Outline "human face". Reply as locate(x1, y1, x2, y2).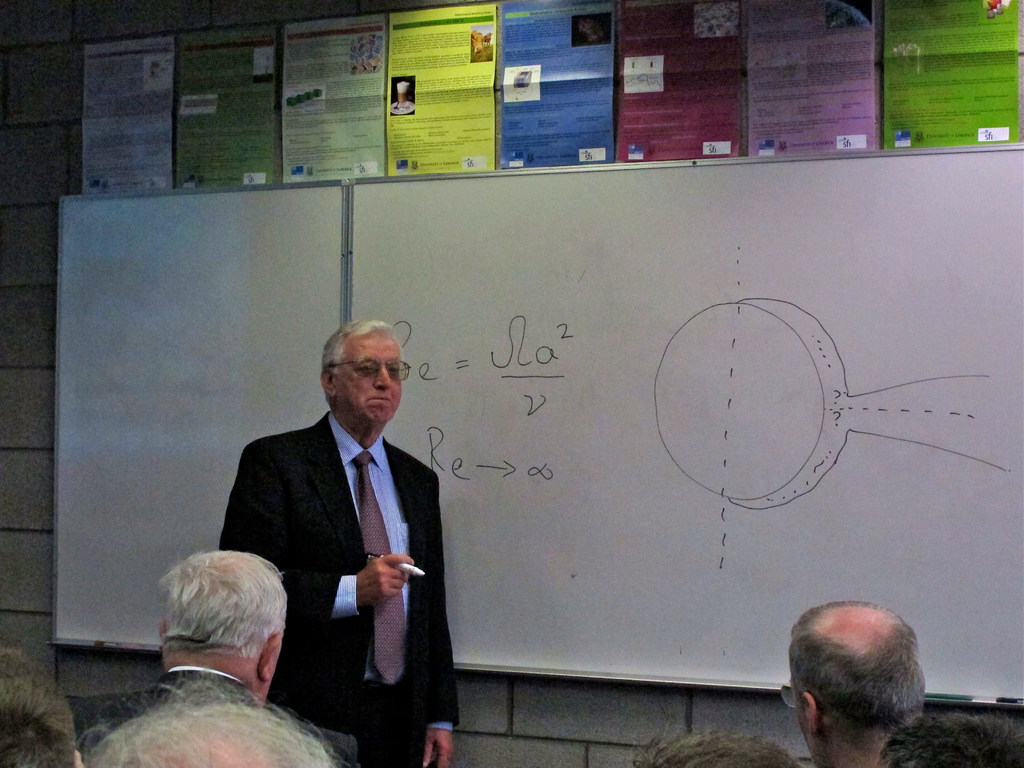
locate(334, 332, 402, 420).
